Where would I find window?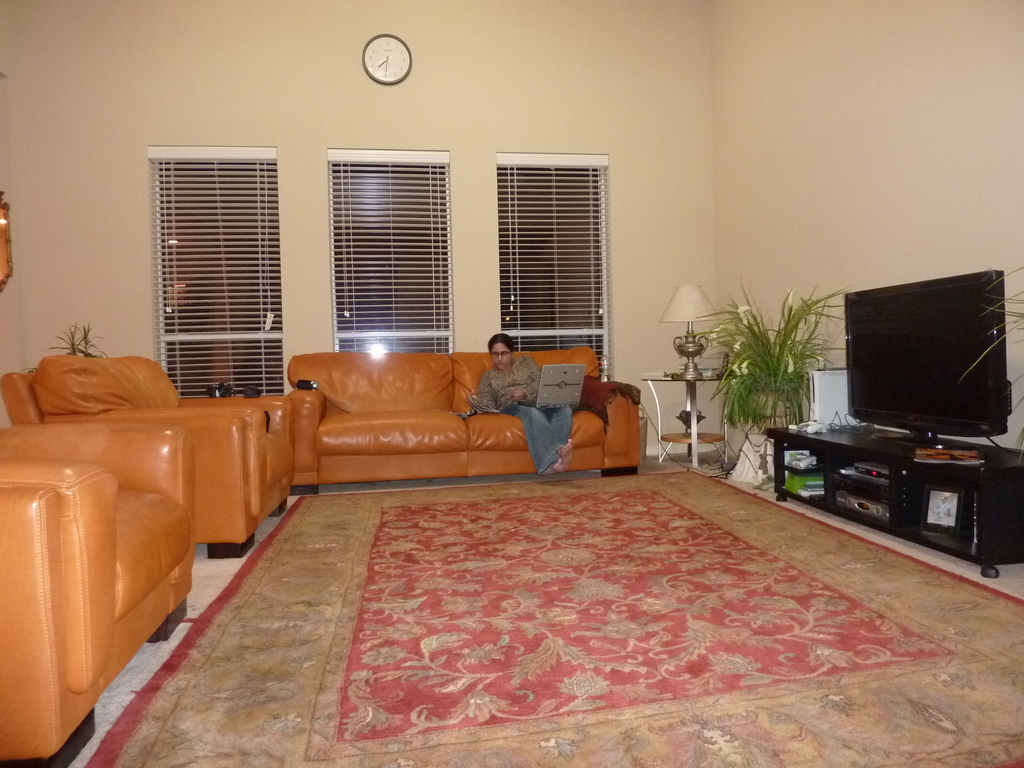
At rect(139, 127, 298, 388).
